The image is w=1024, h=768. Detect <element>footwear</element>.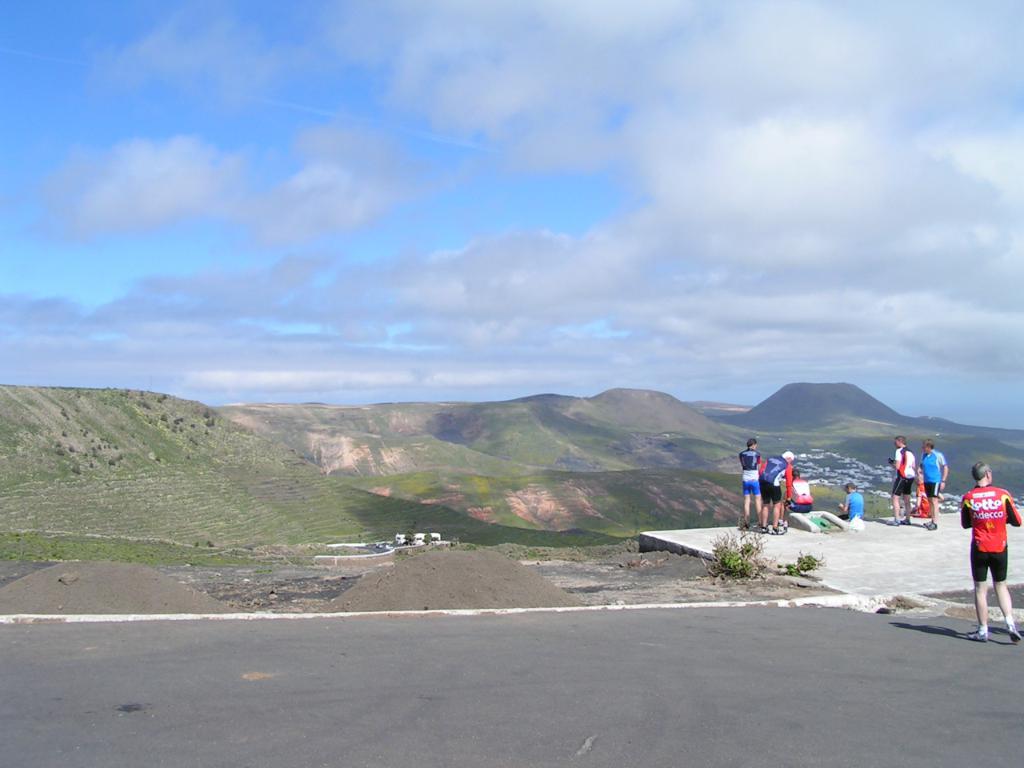
Detection: detection(902, 518, 910, 526).
